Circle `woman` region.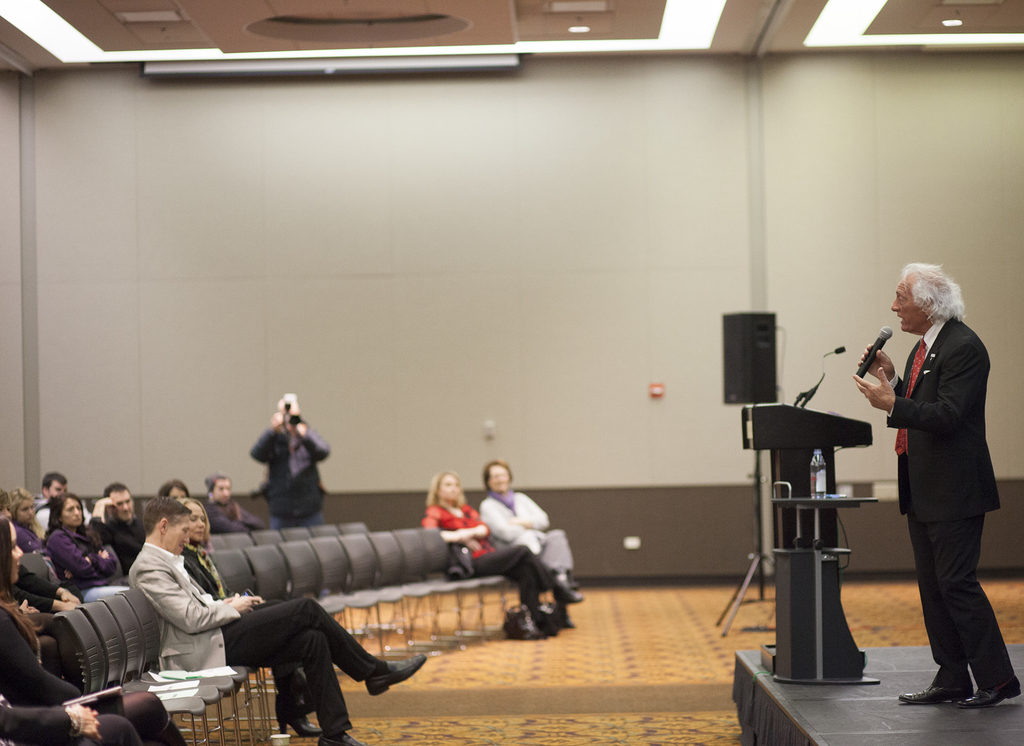
Region: <region>174, 488, 324, 740</region>.
